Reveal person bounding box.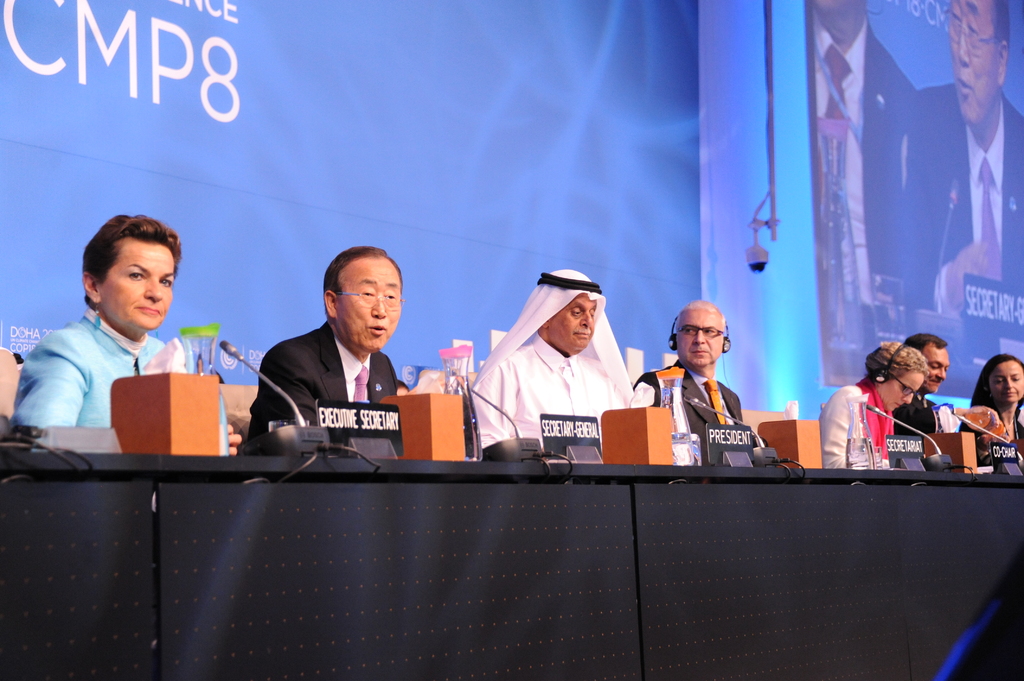
Revealed: region(470, 266, 636, 444).
